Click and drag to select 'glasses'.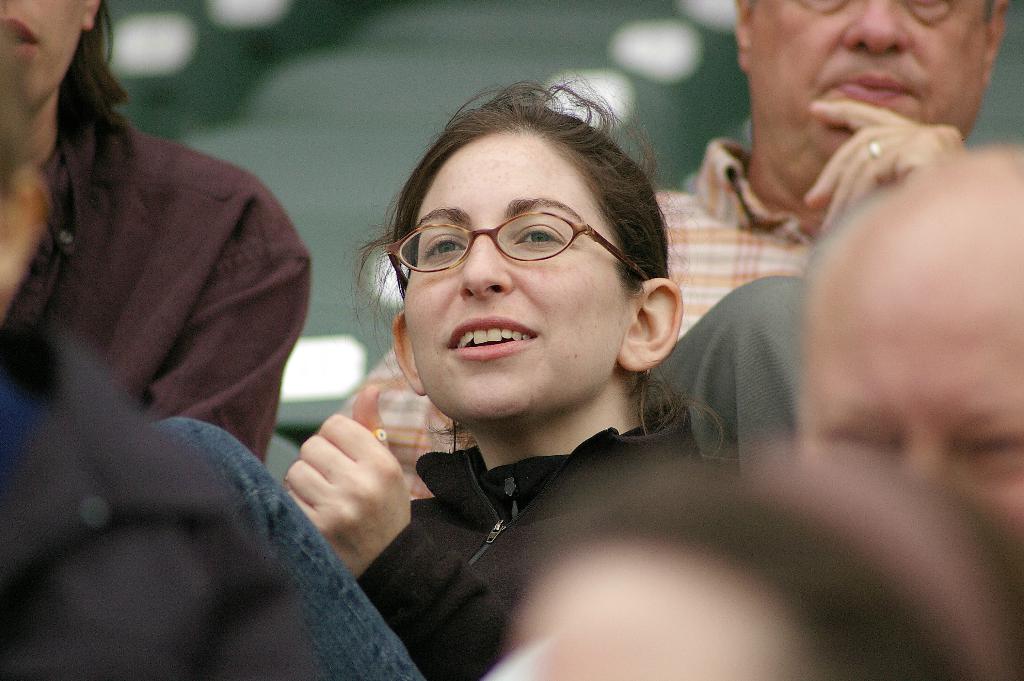
Selection: 385,204,637,275.
